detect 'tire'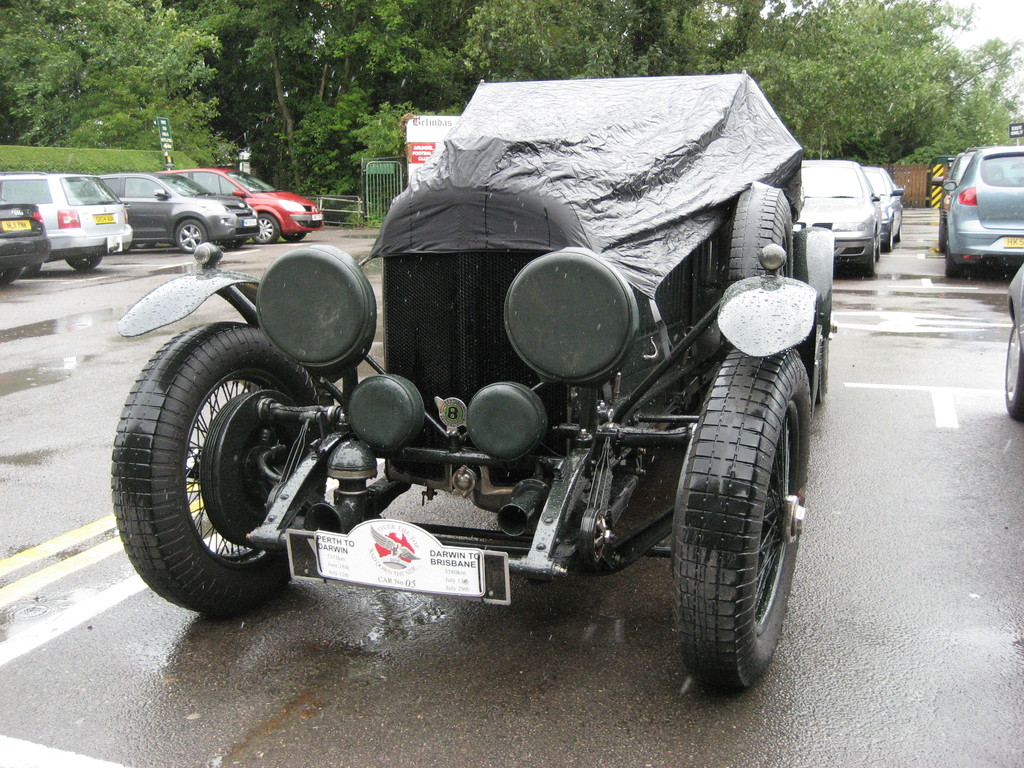
box(860, 232, 877, 277)
